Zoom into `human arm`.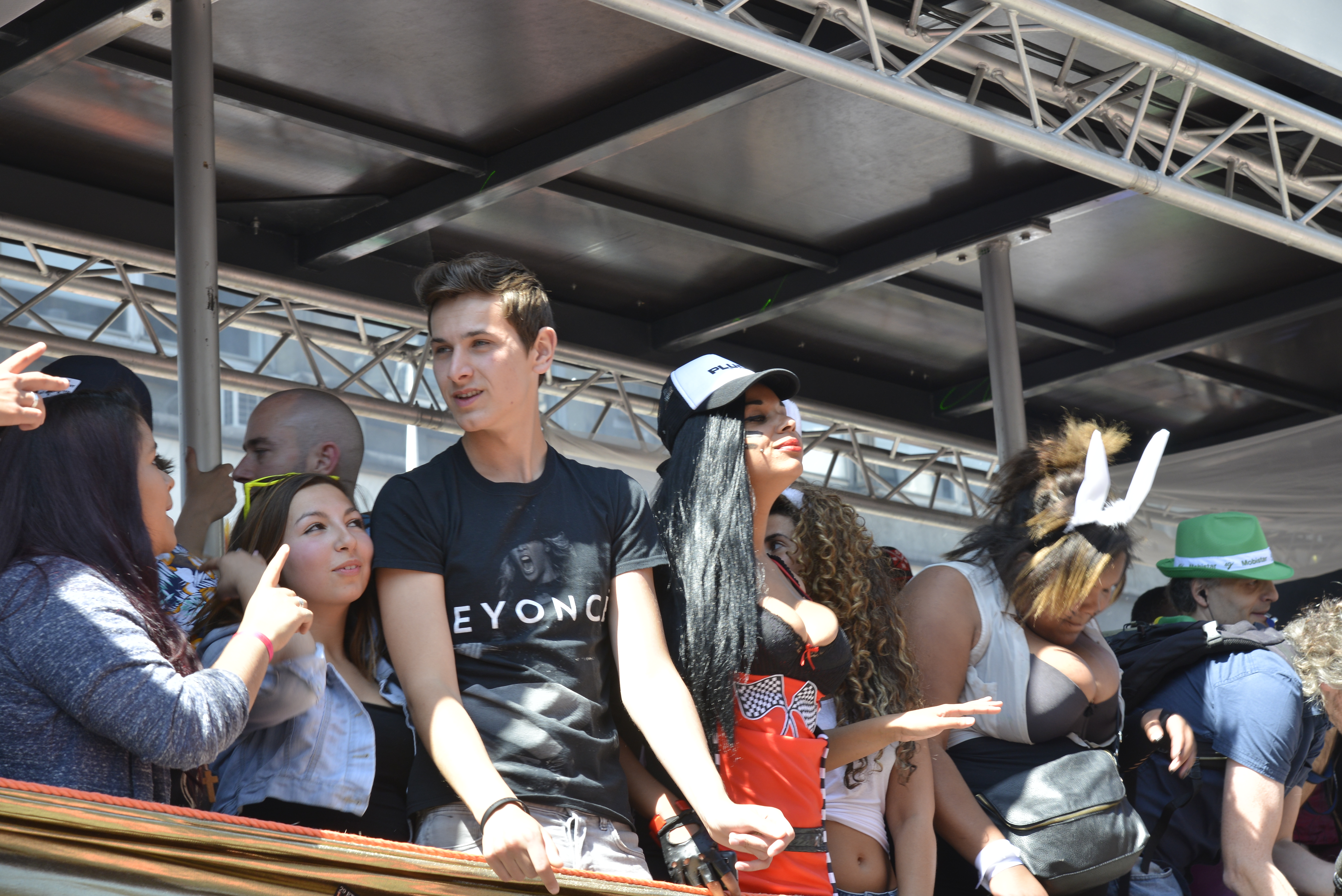
Zoom target: locate(284, 164, 299, 200).
